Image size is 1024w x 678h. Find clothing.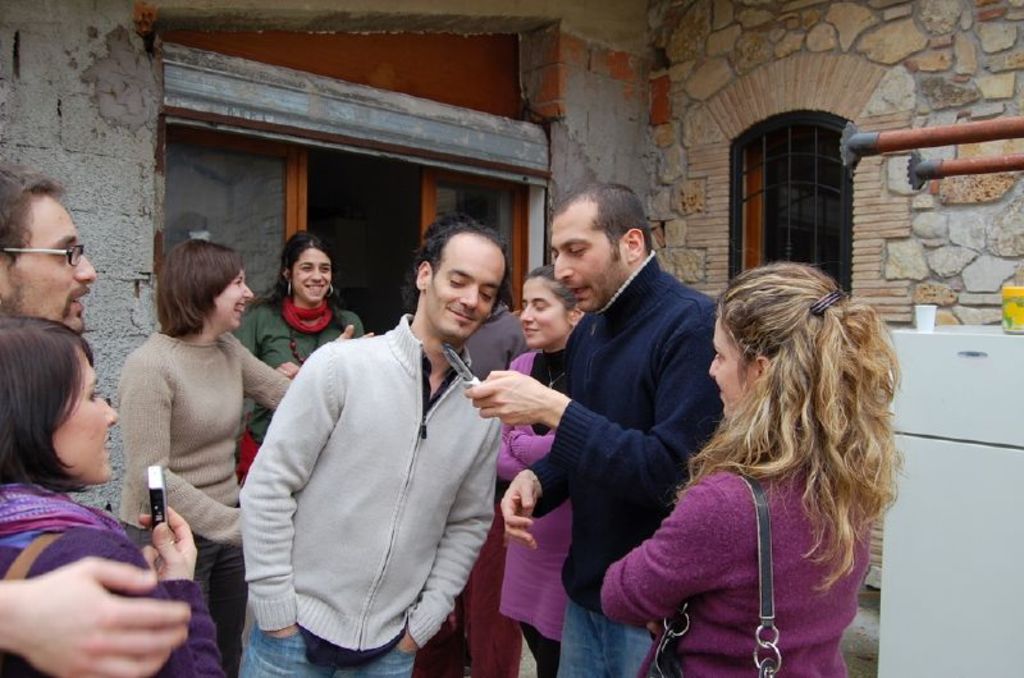
[x1=228, y1=319, x2=502, y2=677].
